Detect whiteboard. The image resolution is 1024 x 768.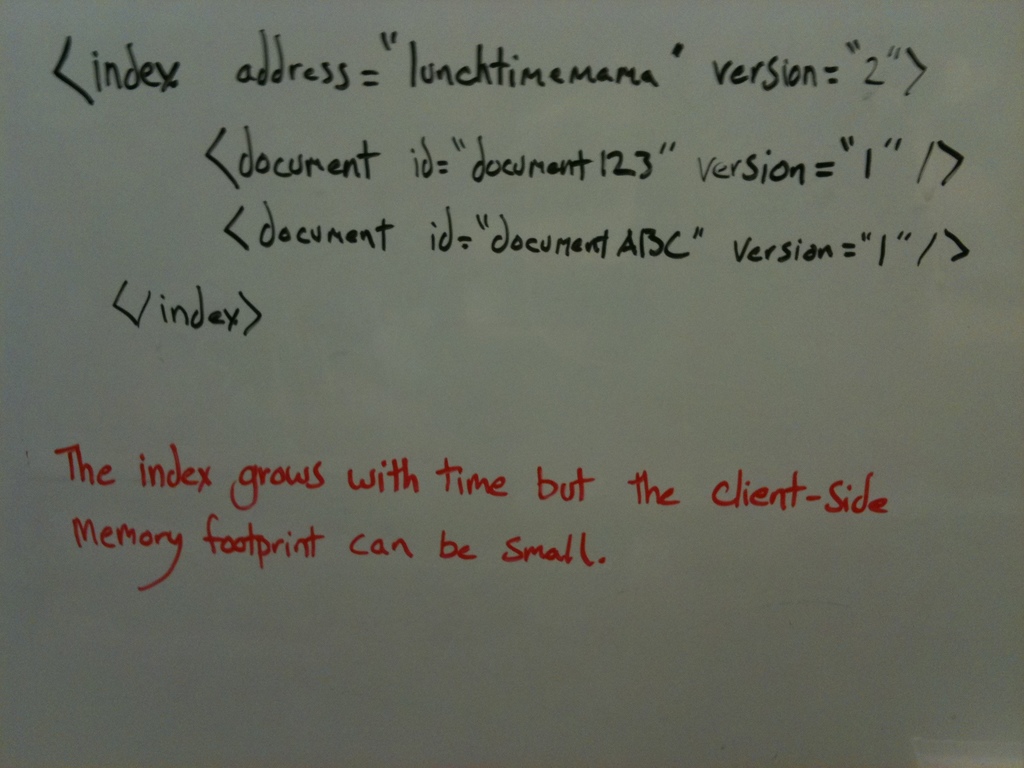
<box>0,0,1023,767</box>.
